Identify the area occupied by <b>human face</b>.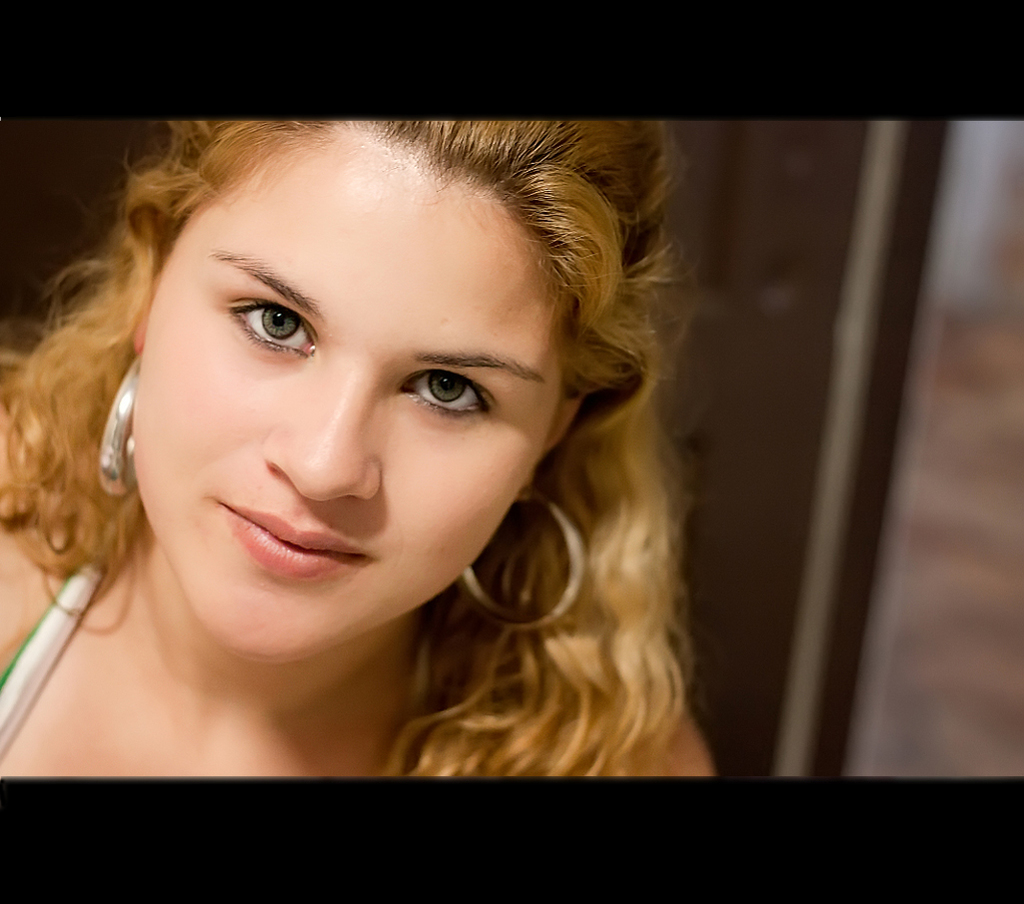
Area: bbox=[103, 112, 606, 659].
